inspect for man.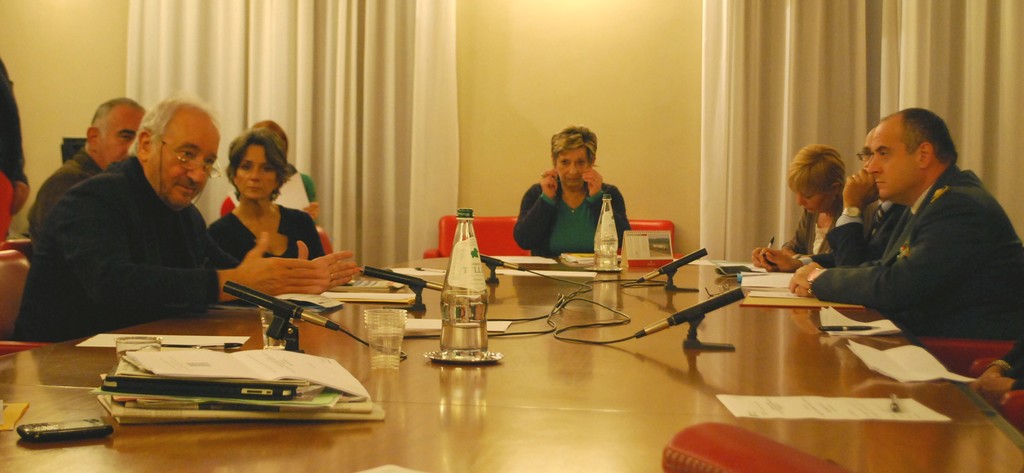
Inspection: left=19, top=93, right=146, bottom=237.
